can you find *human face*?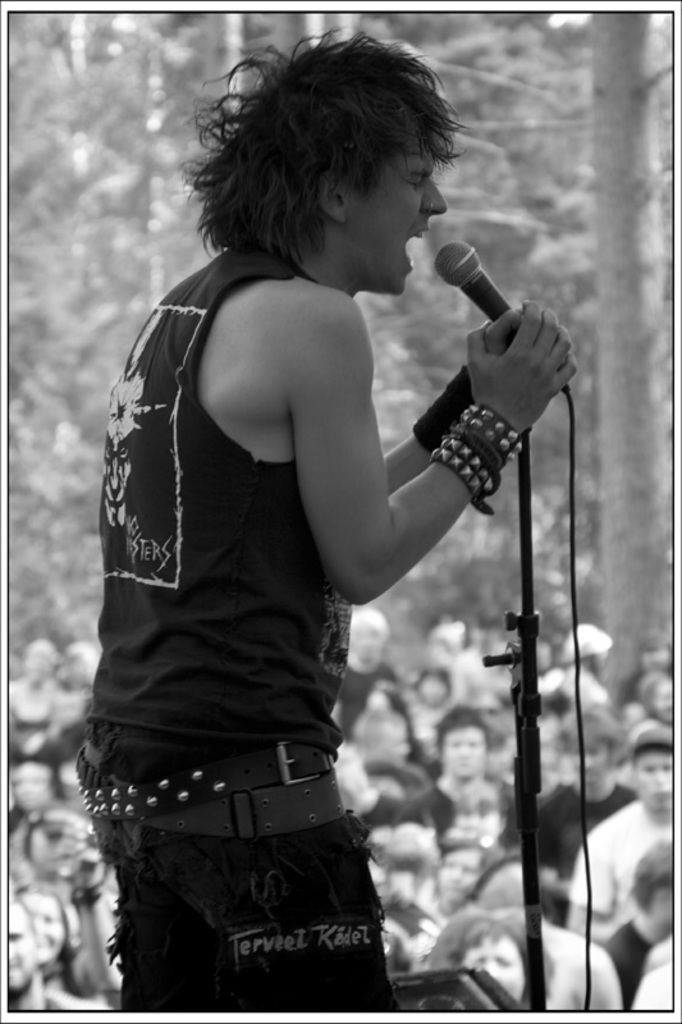
Yes, bounding box: 356,623,386,666.
